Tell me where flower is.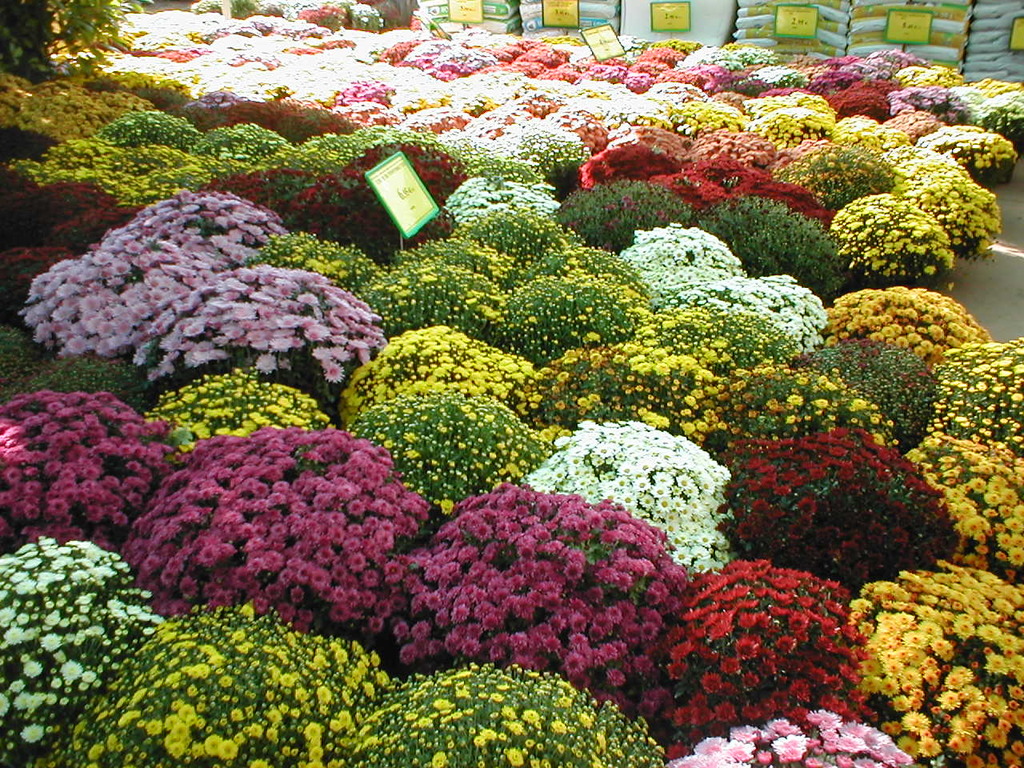
flower is at 323:358:350:381.
